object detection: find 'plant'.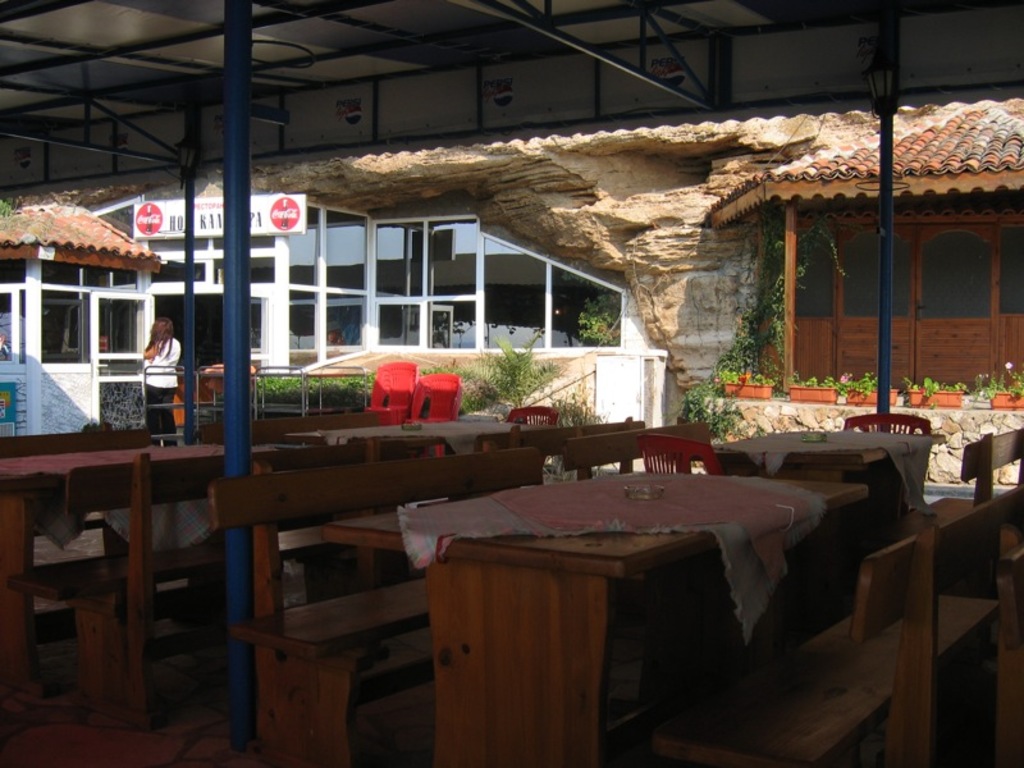
box=[859, 366, 890, 396].
